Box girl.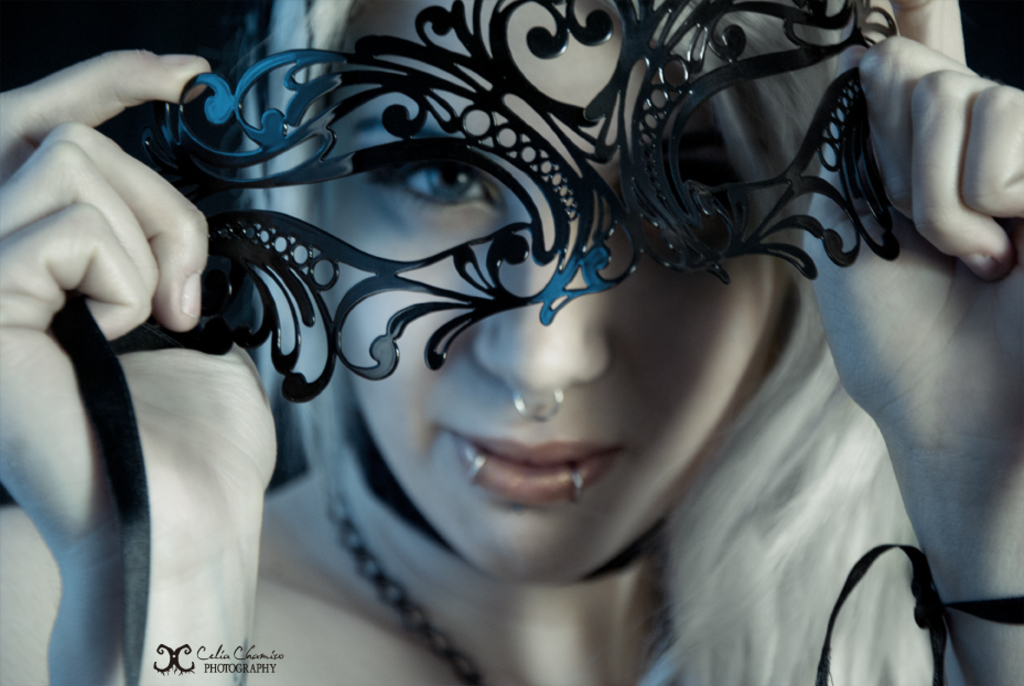
{"x1": 0, "y1": 0, "x2": 1023, "y2": 685}.
